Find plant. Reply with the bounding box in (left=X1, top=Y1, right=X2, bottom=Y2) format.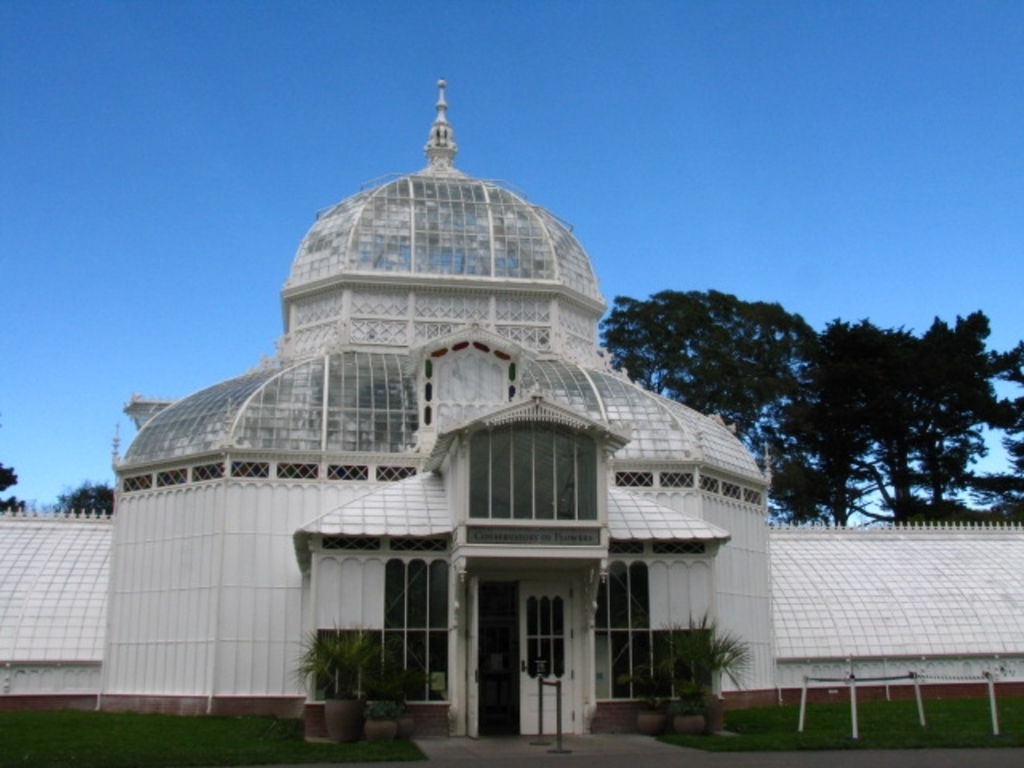
(left=288, top=632, right=400, bottom=718).
